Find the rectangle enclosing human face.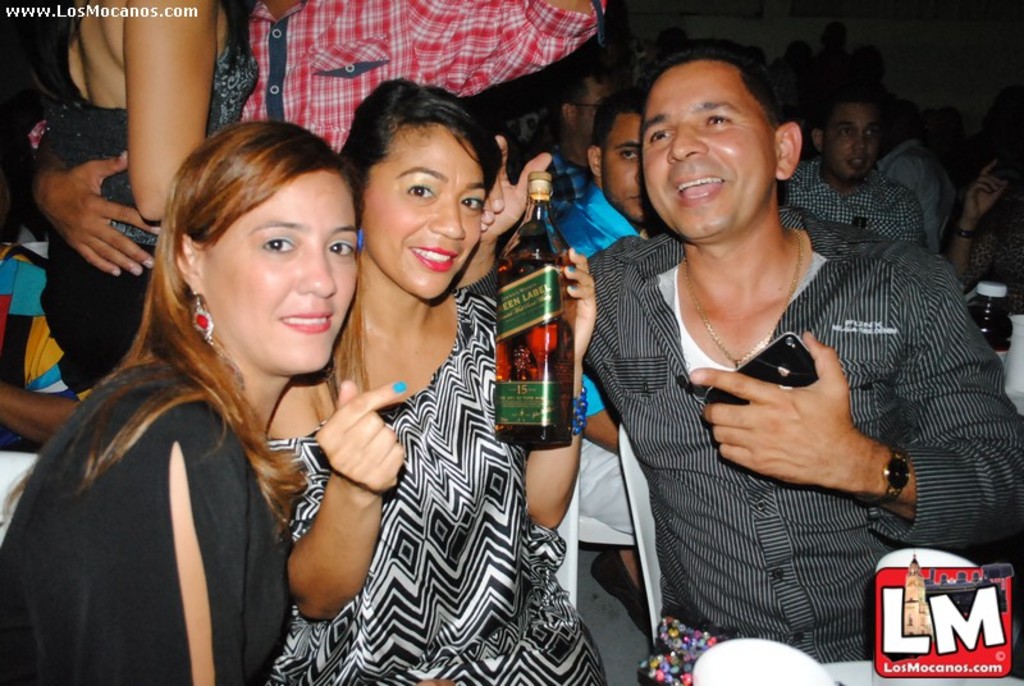
595,110,652,224.
